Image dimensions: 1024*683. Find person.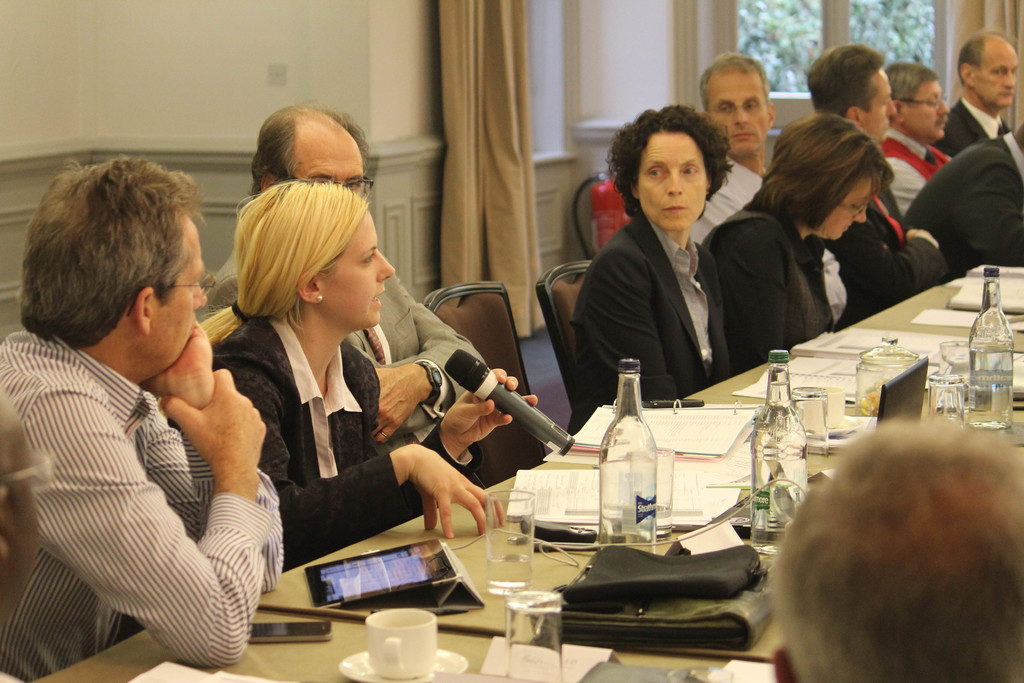
Rect(694, 47, 777, 248).
